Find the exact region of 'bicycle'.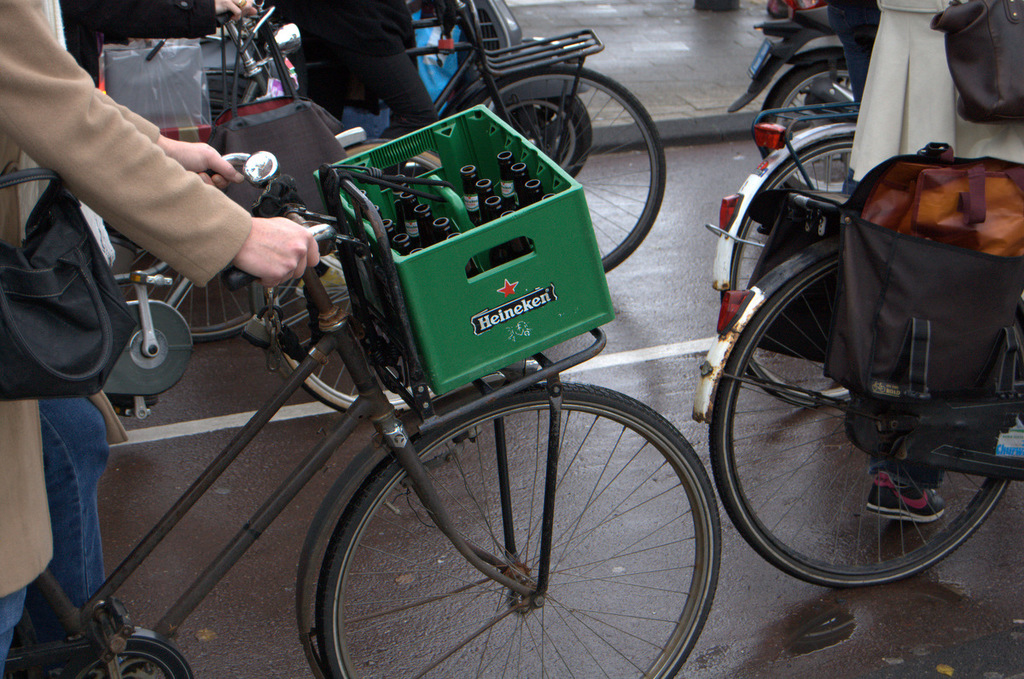
Exact region: x1=110, y1=0, x2=666, y2=342.
